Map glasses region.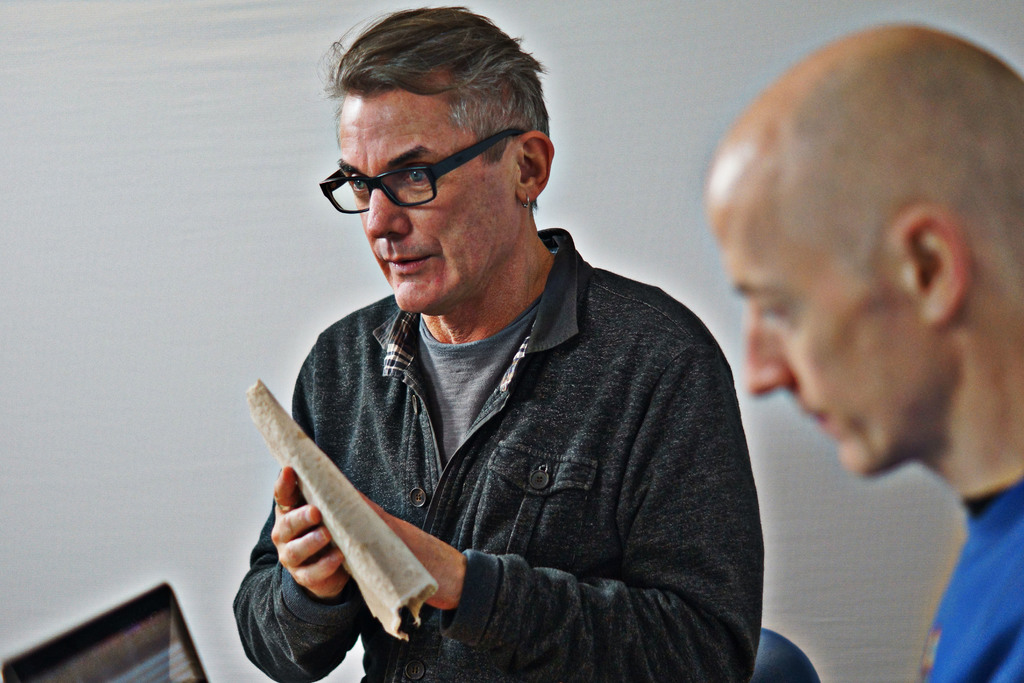
Mapped to (317,127,529,215).
